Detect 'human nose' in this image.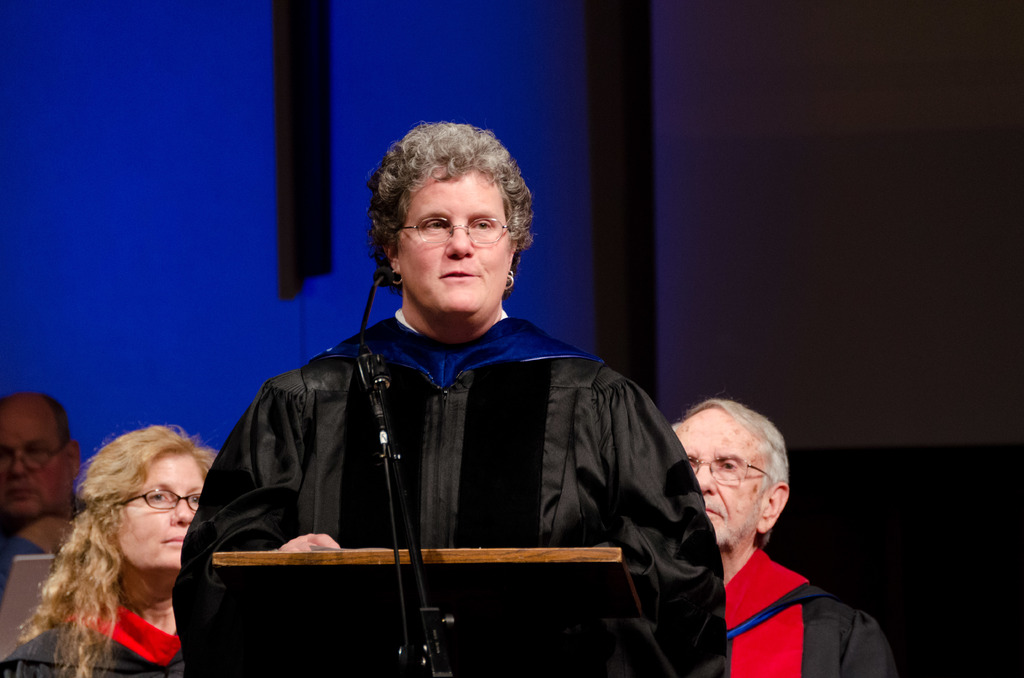
Detection: select_region(443, 220, 472, 261).
